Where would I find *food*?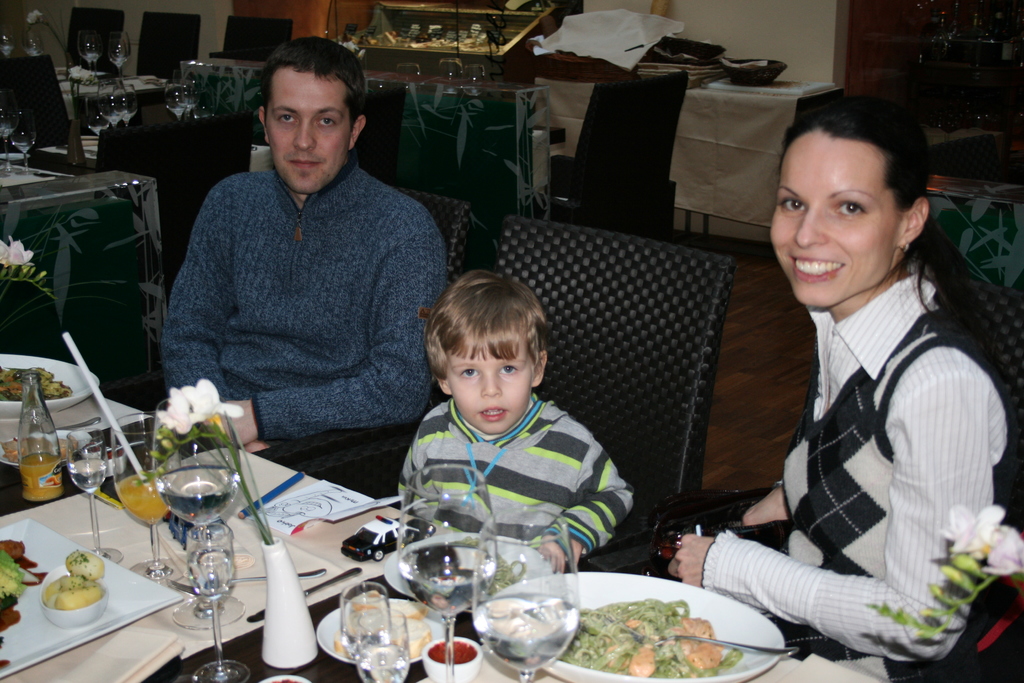
At left=452, top=534, right=526, bottom=599.
